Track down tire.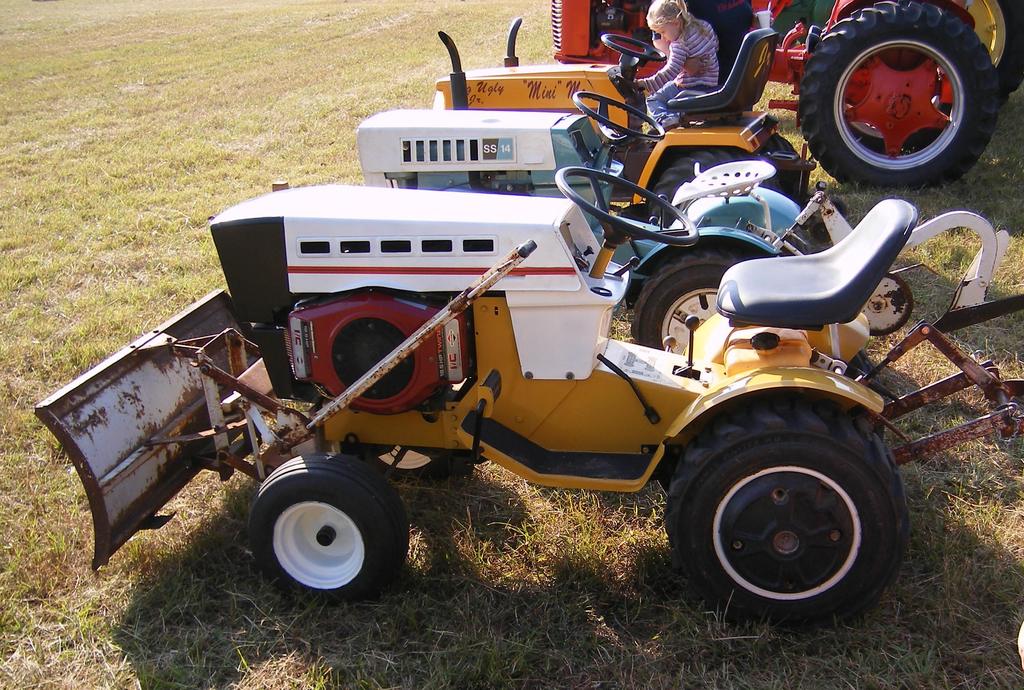
Tracked to (left=347, top=408, right=478, bottom=498).
